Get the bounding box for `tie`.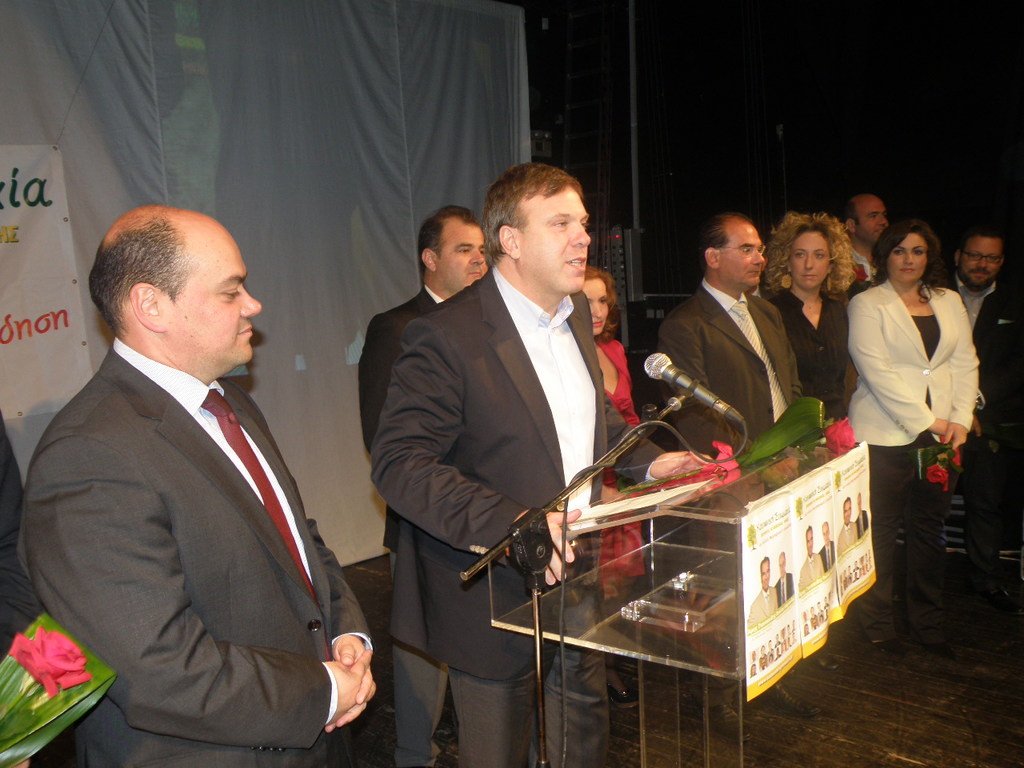
box(199, 389, 321, 613).
